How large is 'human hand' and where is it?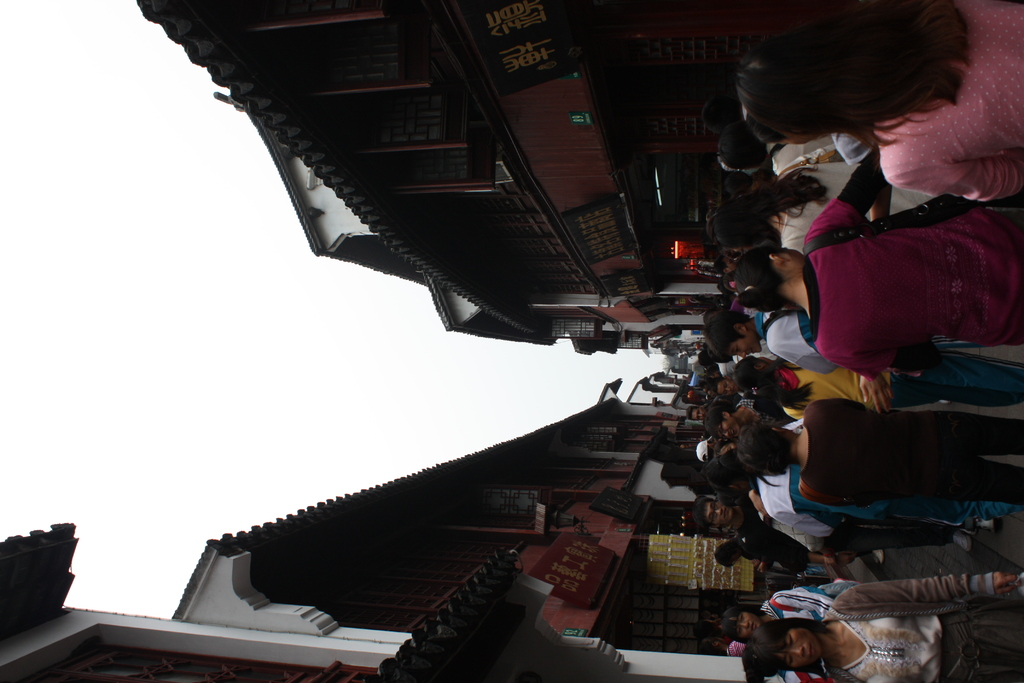
Bounding box: (x1=755, y1=563, x2=767, y2=575).
